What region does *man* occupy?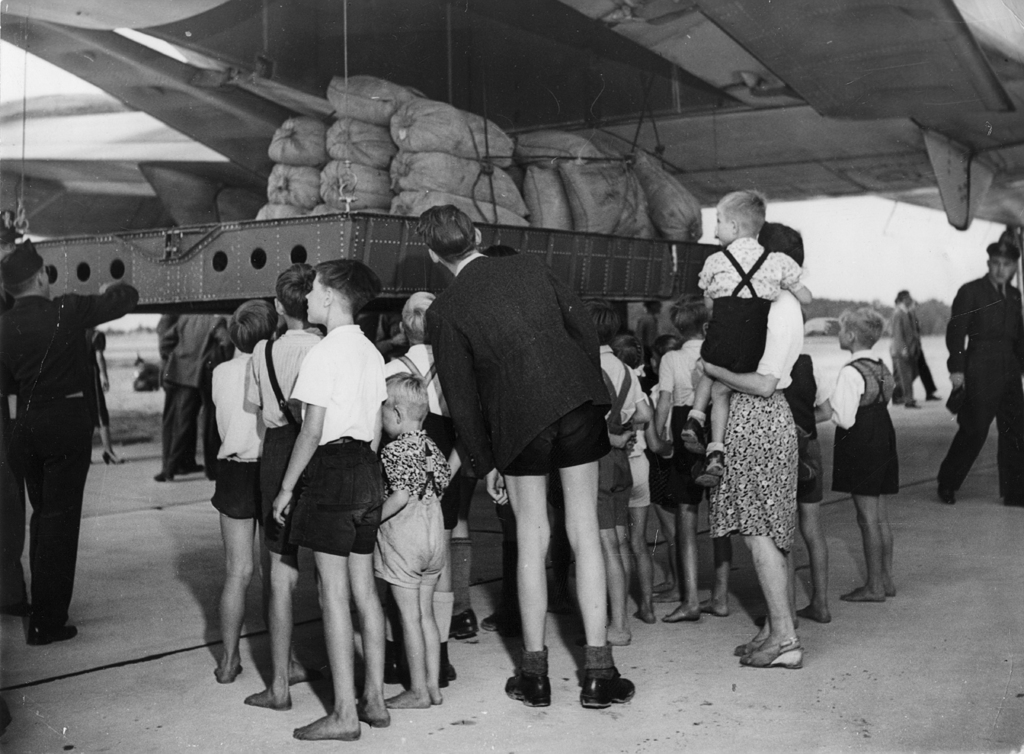
rect(940, 239, 1023, 508).
